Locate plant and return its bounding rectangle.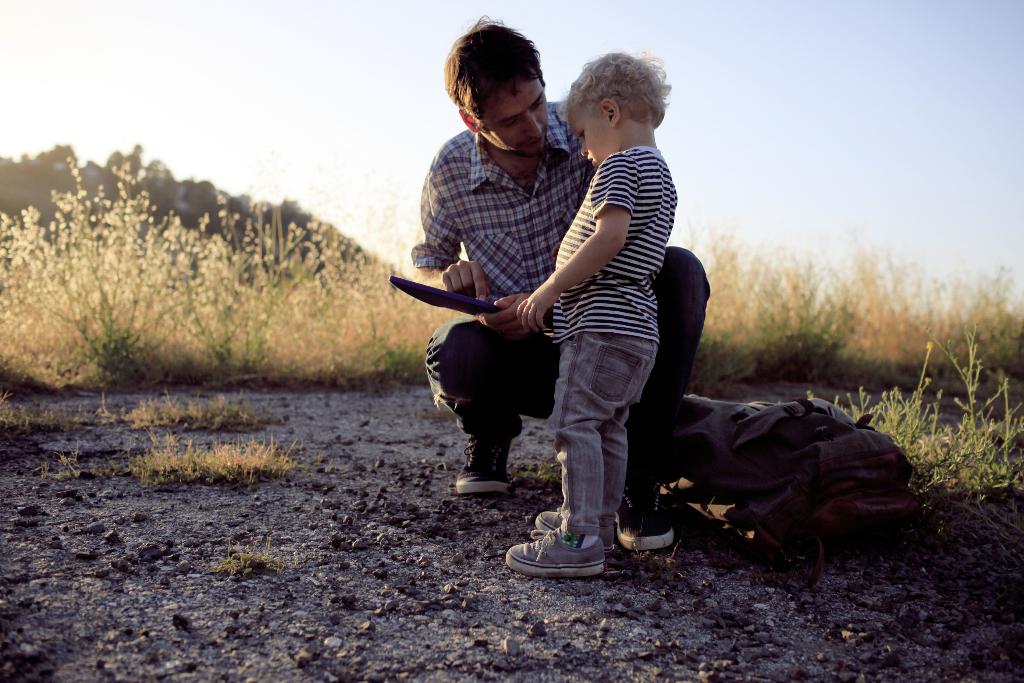
38,438,120,497.
